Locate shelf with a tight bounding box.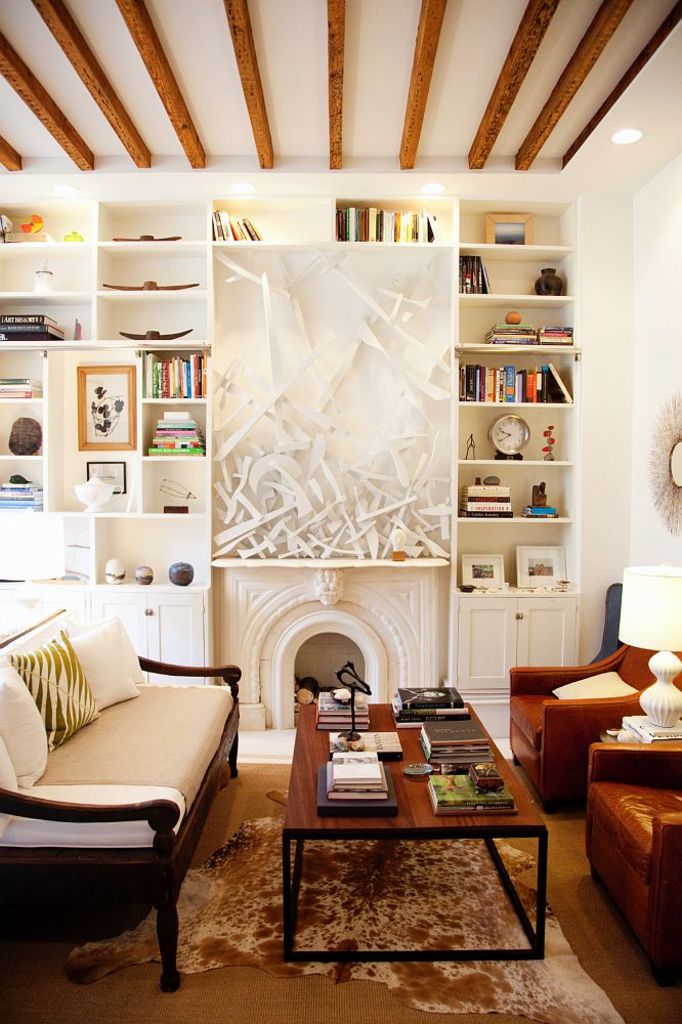
bbox=(330, 198, 458, 244).
